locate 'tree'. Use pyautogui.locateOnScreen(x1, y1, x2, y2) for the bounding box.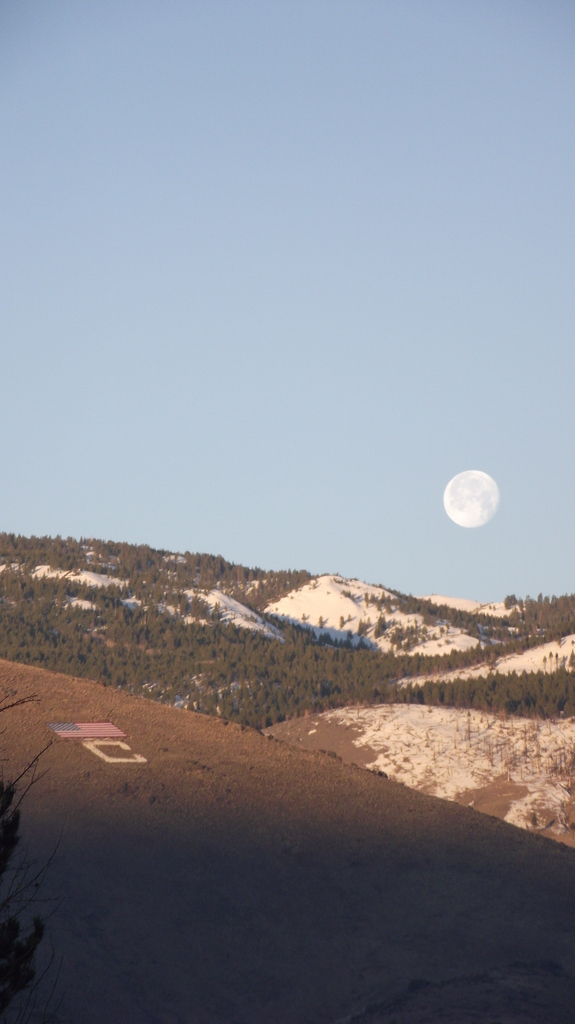
pyautogui.locateOnScreen(375, 618, 382, 636).
